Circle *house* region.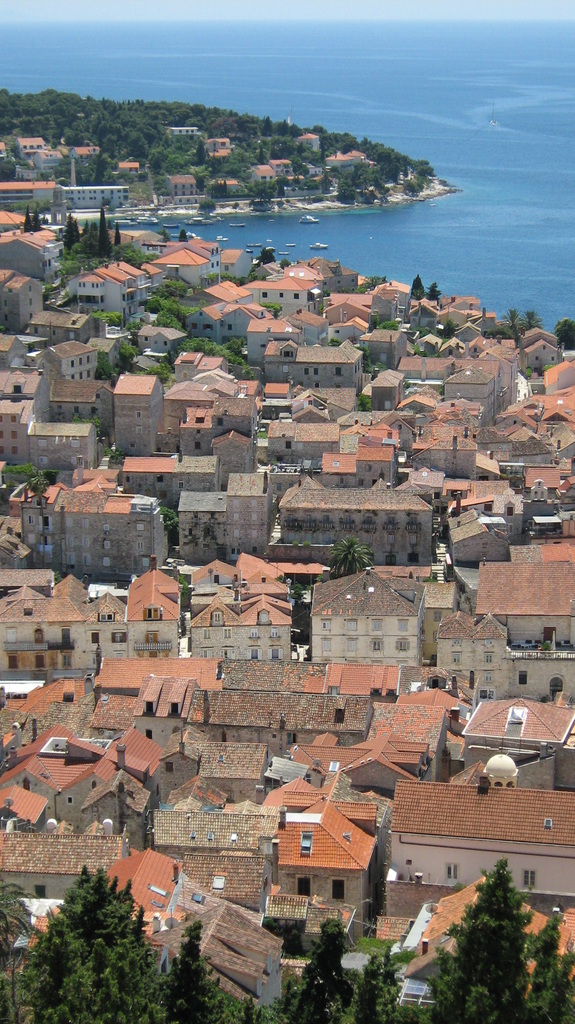
Region: bbox=[294, 129, 326, 154].
